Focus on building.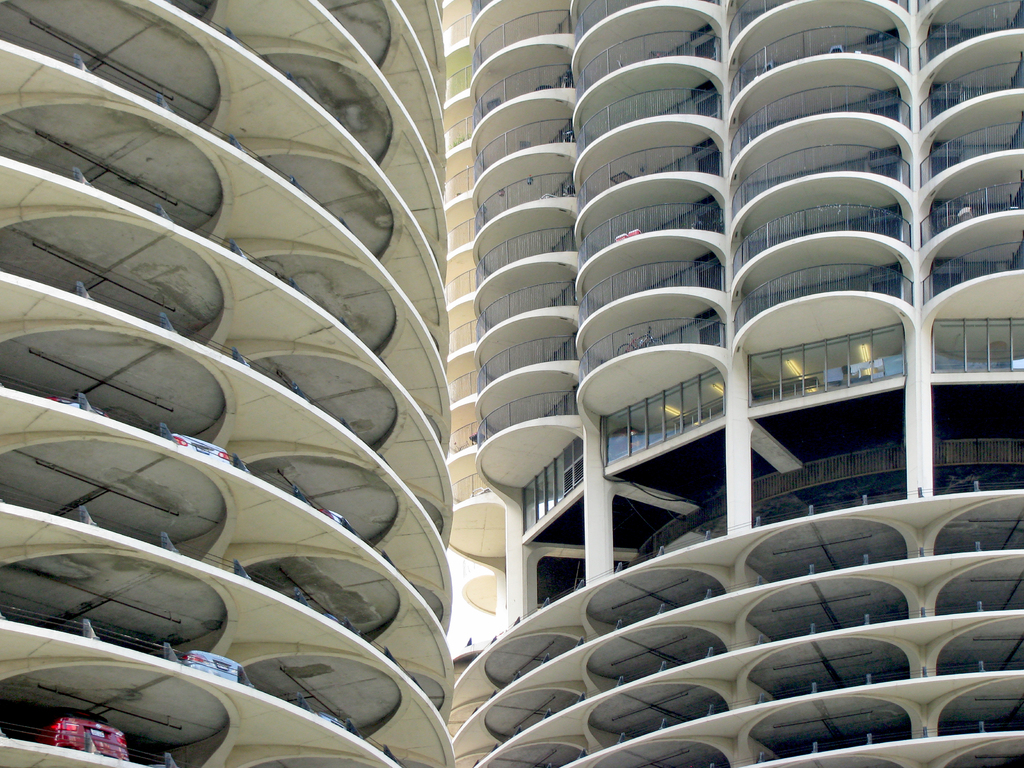
Focused at locate(452, 0, 1023, 767).
